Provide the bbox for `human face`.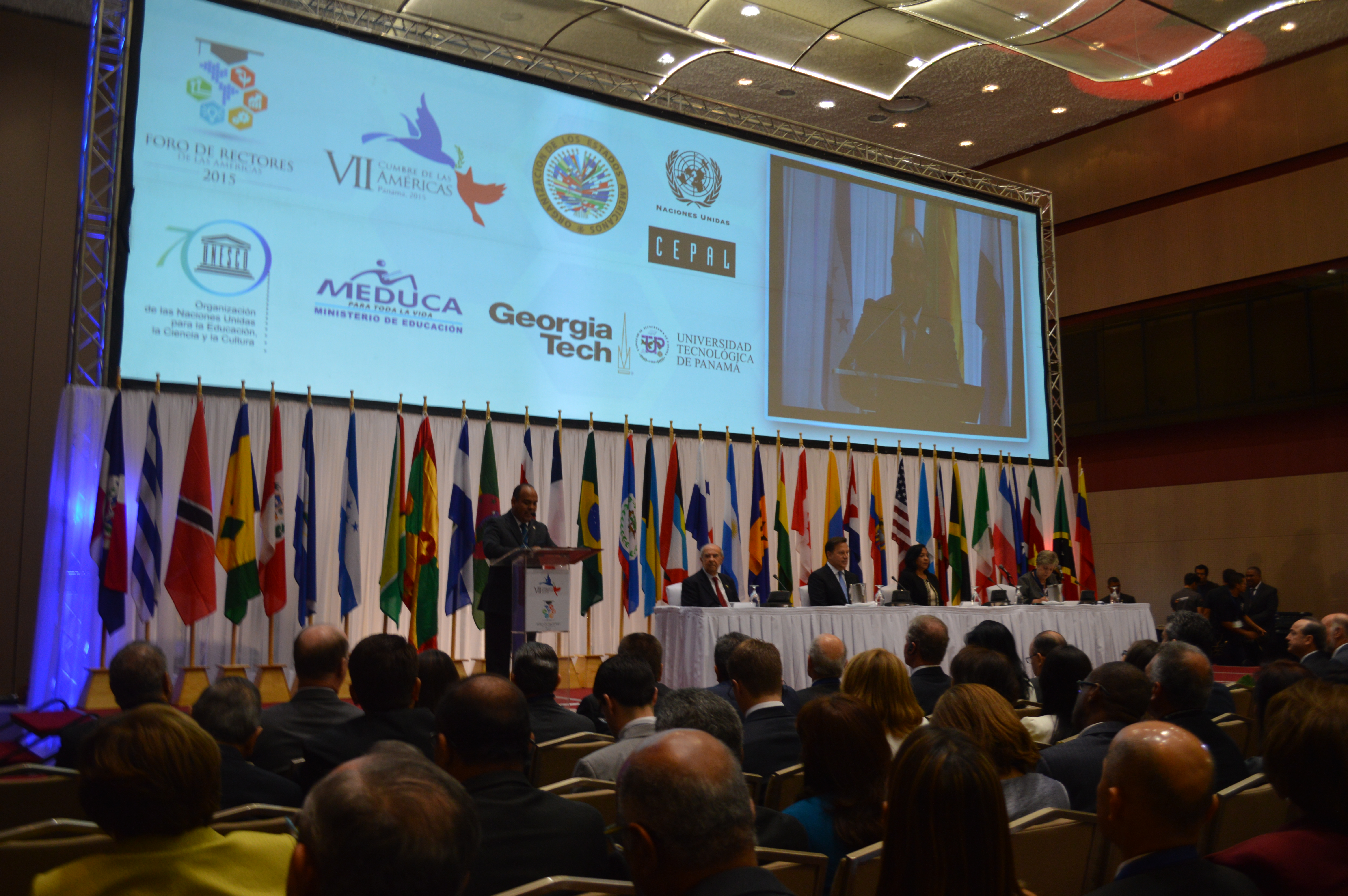
bbox=(188, 121, 189, 127).
